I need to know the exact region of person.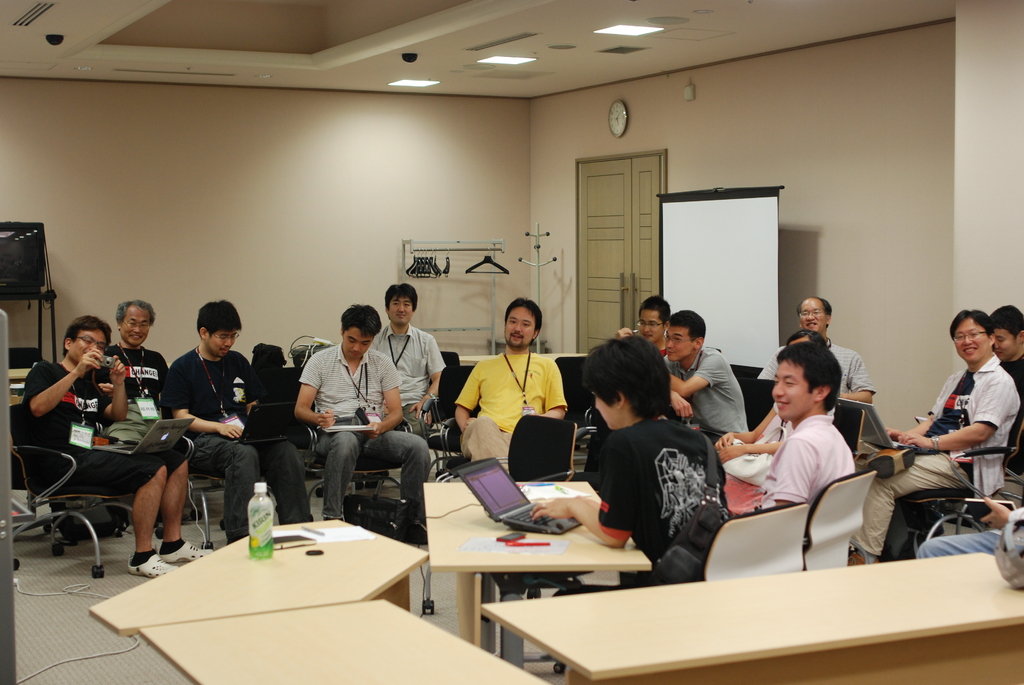
Region: locate(164, 297, 308, 546).
